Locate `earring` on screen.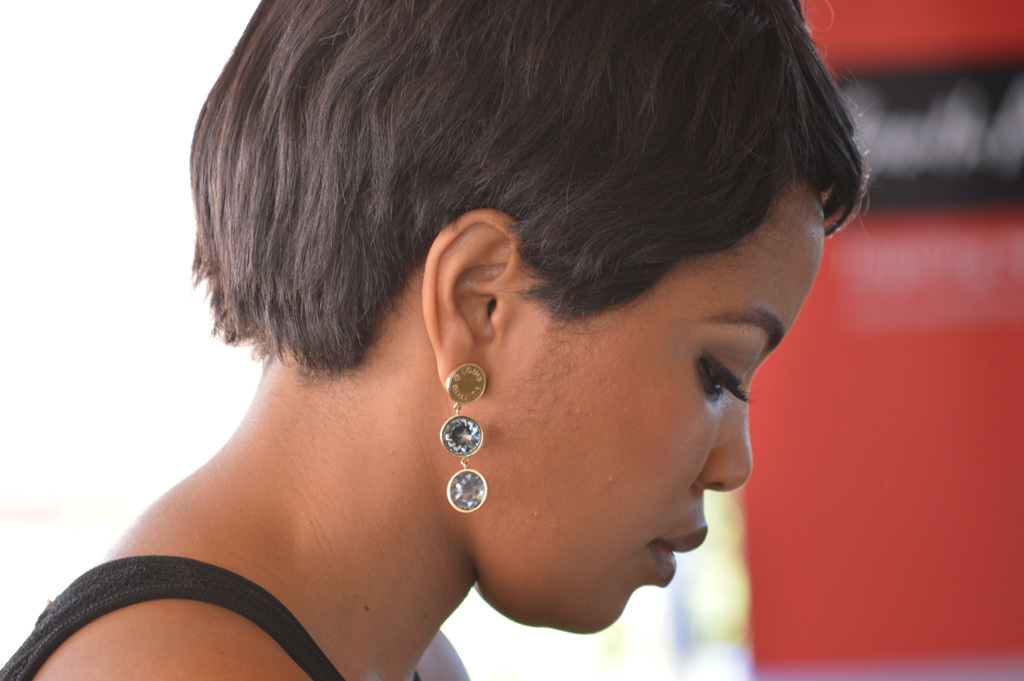
On screen at select_region(436, 361, 490, 516).
